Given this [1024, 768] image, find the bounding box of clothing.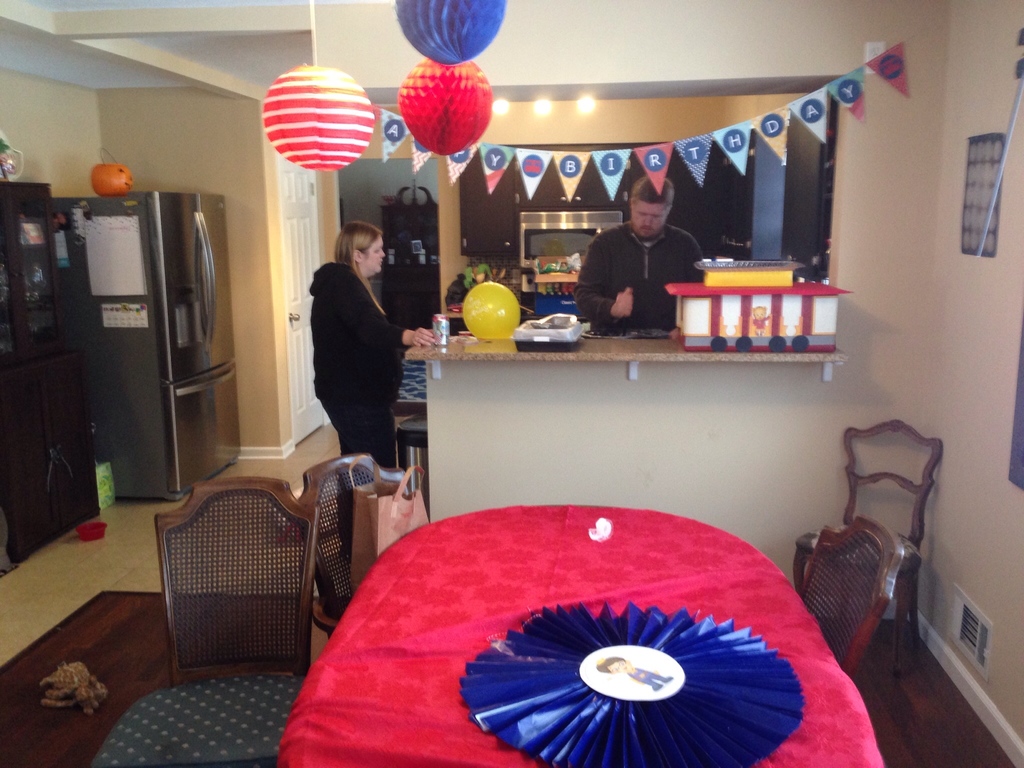
pyautogui.locateOnScreen(308, 250, 417, 475).
